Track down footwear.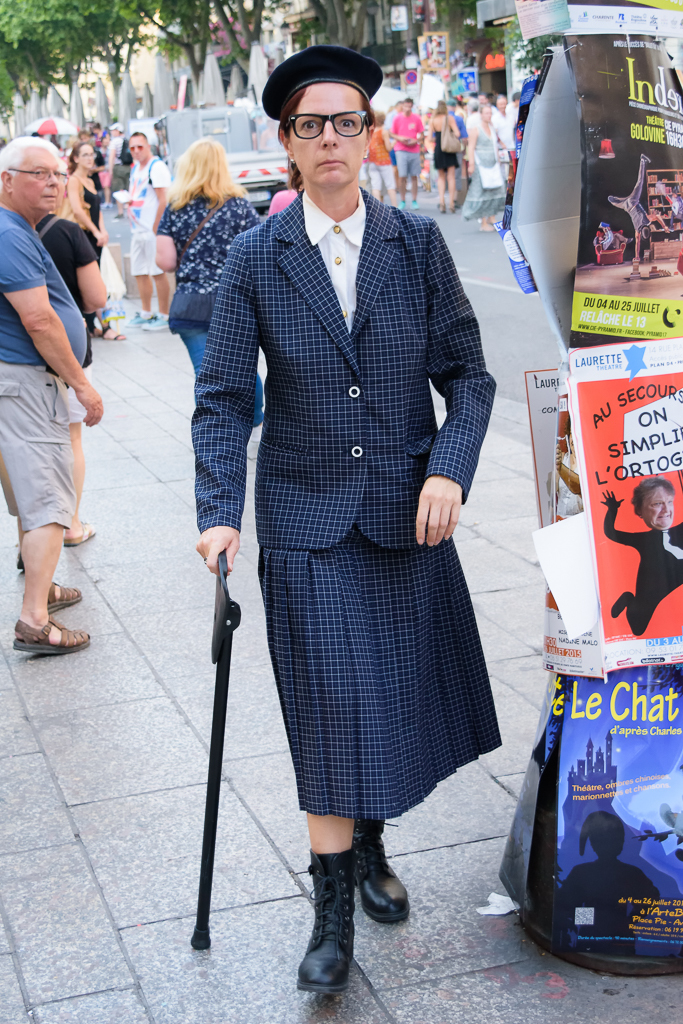
Tracked to 99 321 125 337.
